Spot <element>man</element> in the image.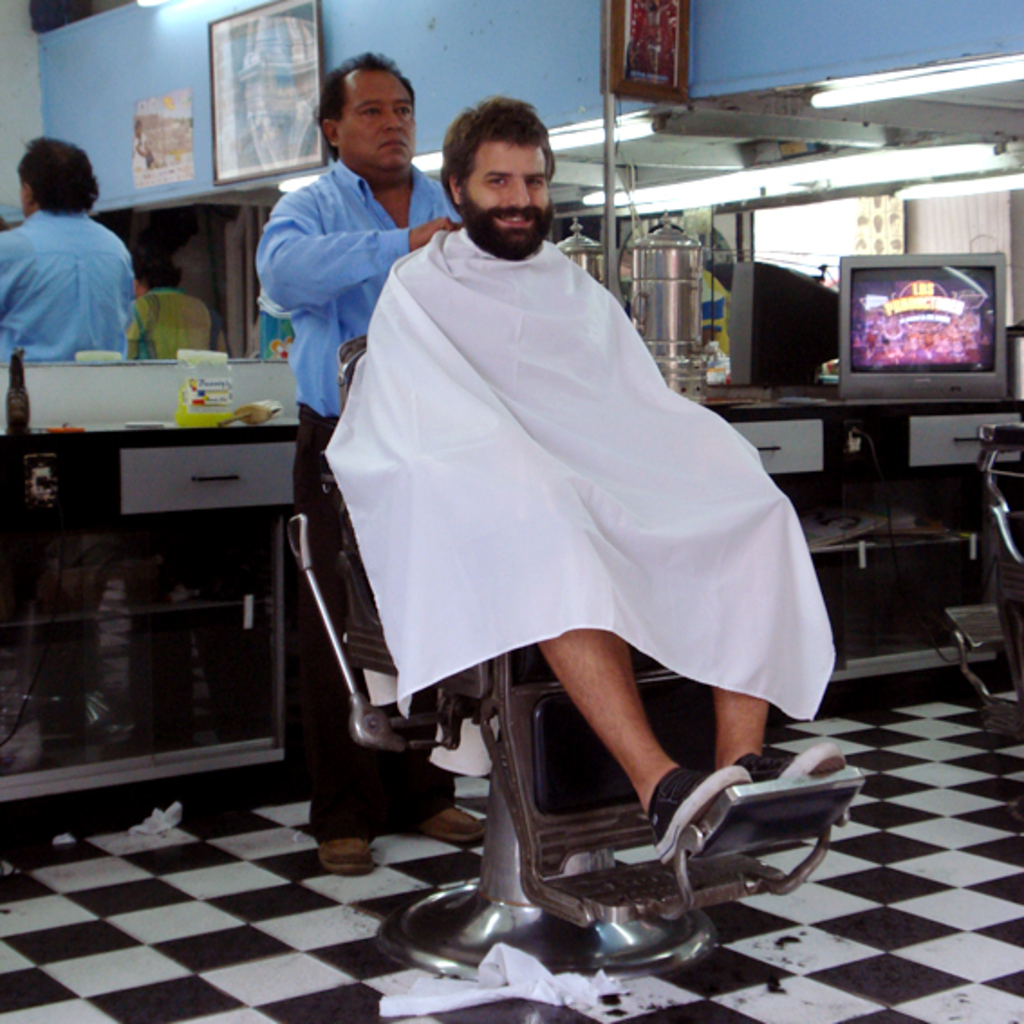
<element>man</element> found at select_region(323, 94, 852, 867).
